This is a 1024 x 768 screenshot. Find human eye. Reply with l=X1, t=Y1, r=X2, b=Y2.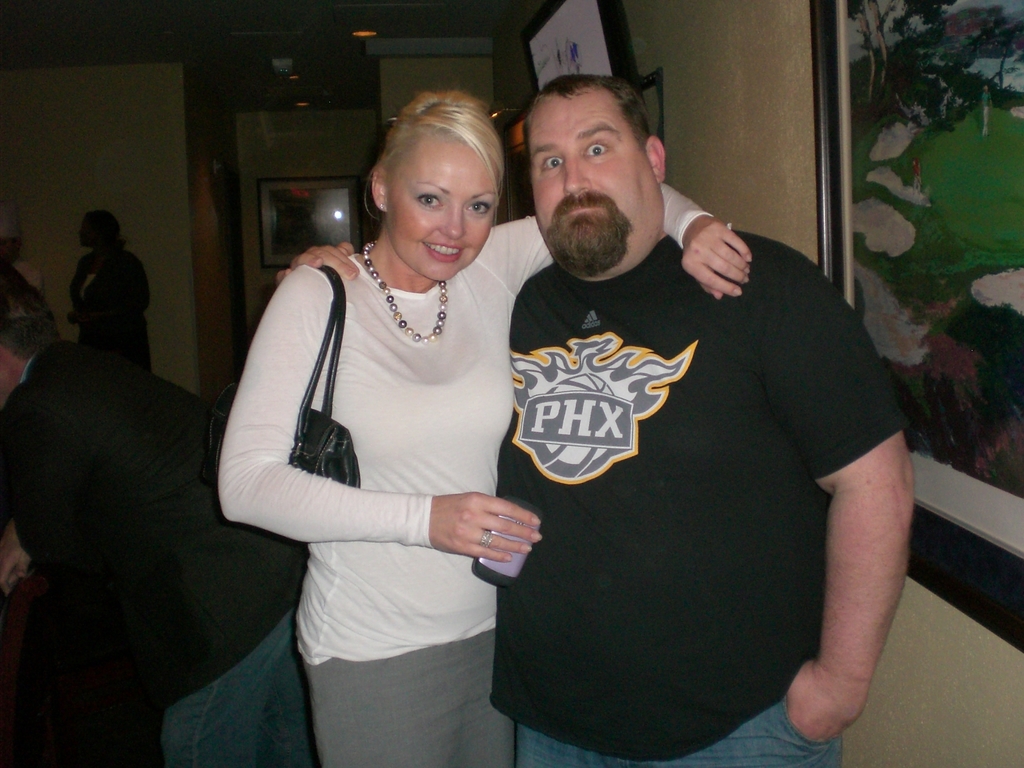
l=575, t=138, r=611, b=162.
